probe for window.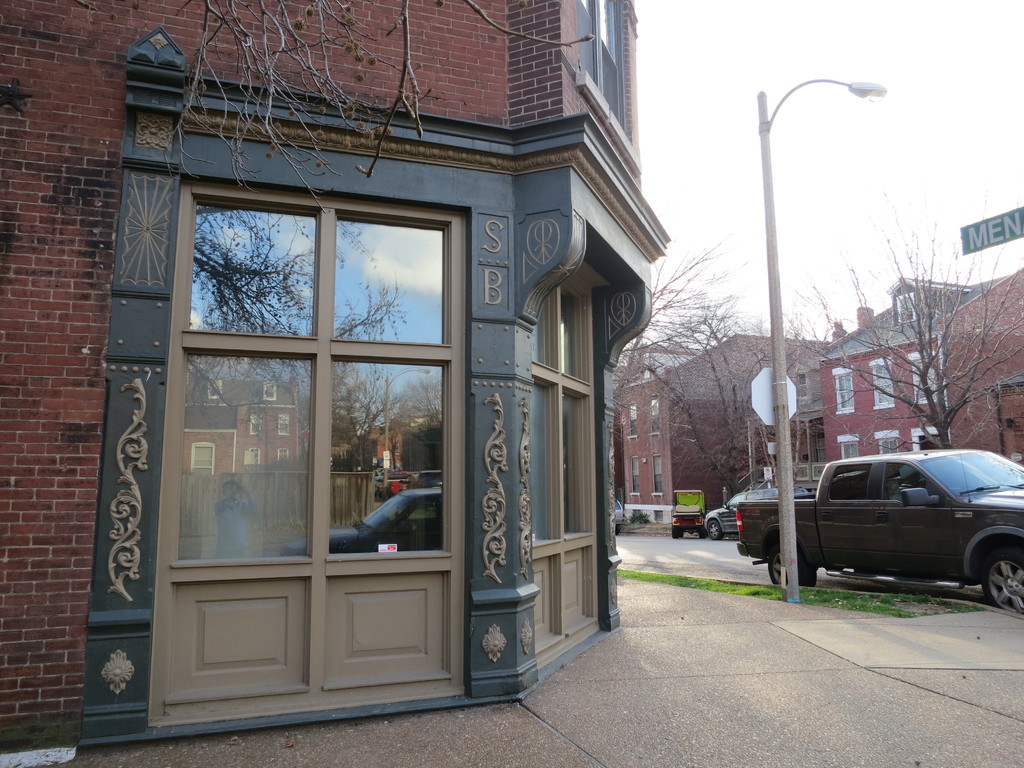
Probe result: rect(649, 454, 668, 495).
